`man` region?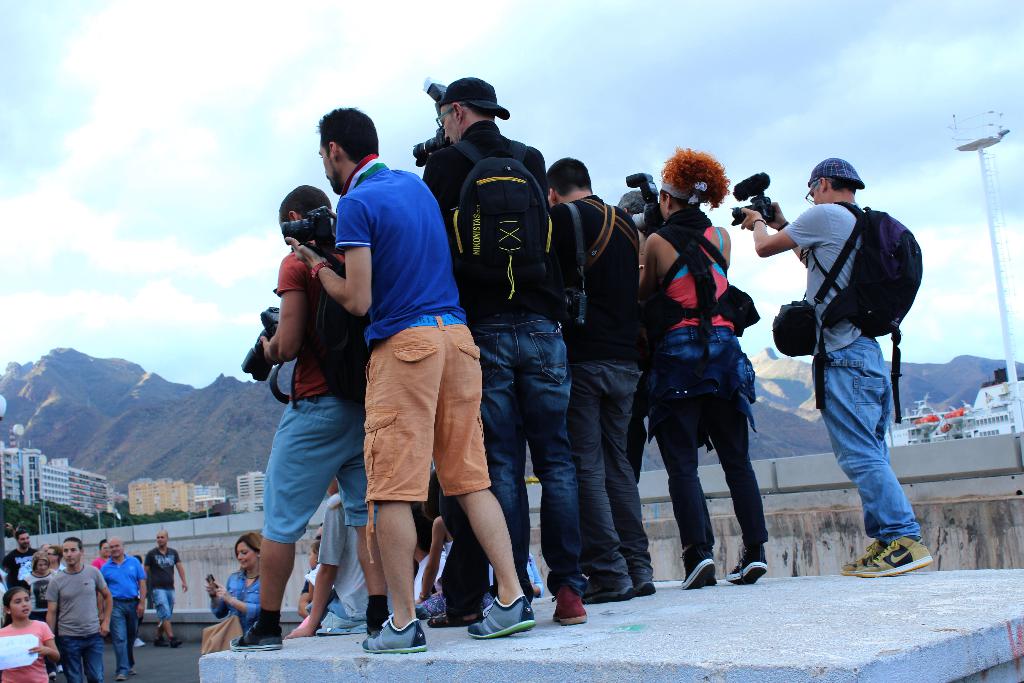
426 491 492 628
